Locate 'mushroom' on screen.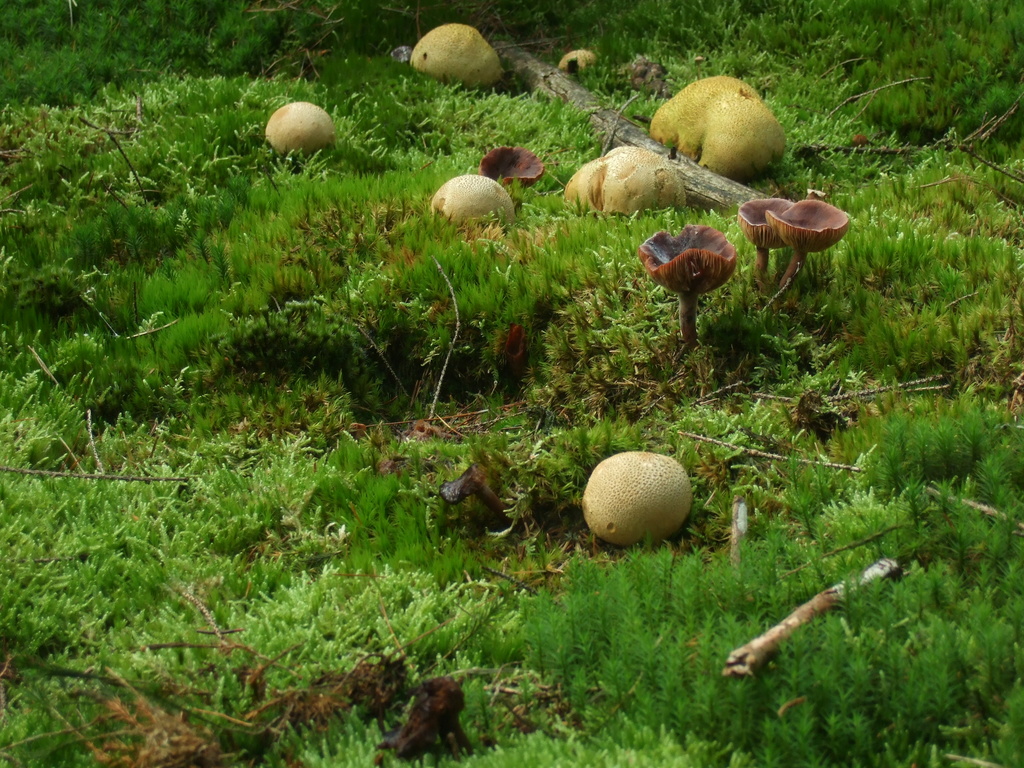
On screen at detection(267, 99, 334, 164).
